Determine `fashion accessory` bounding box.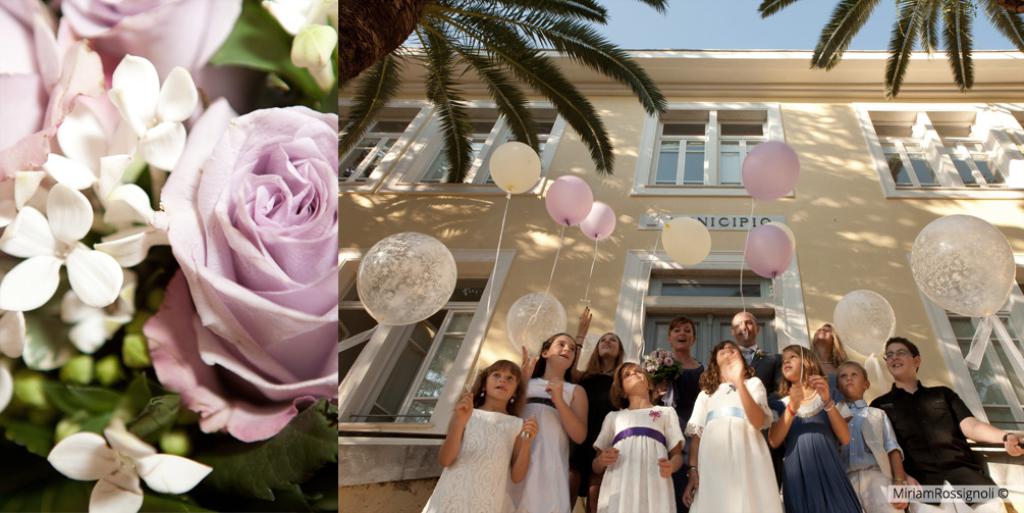
Determined: [574,332,590,337].
